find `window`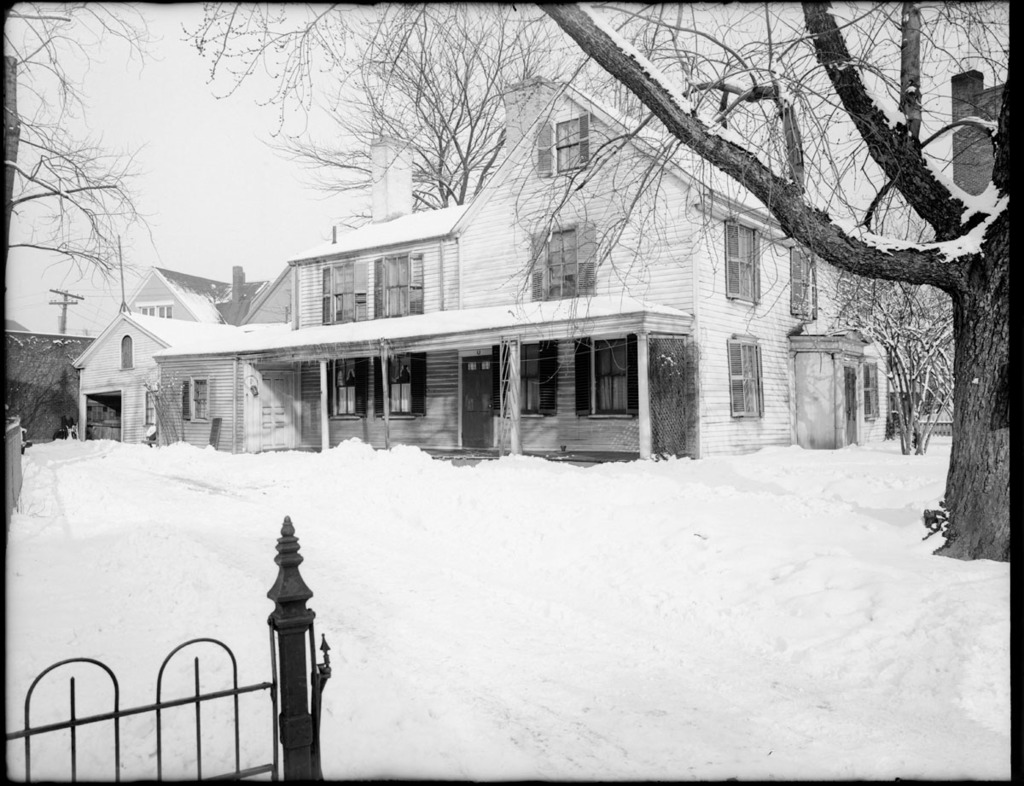
(318,255,369,324)
